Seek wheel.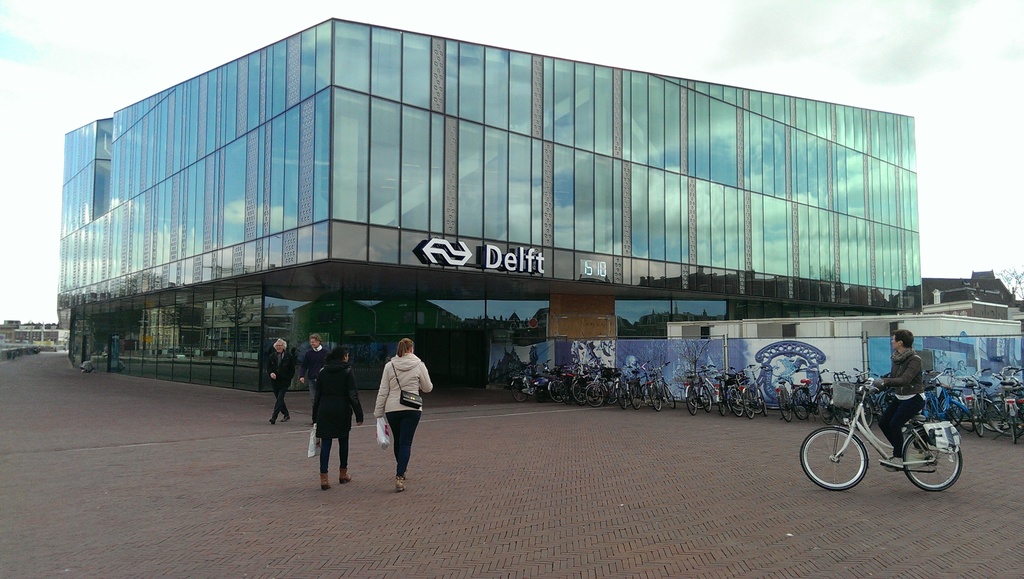
511 379 527 400.
